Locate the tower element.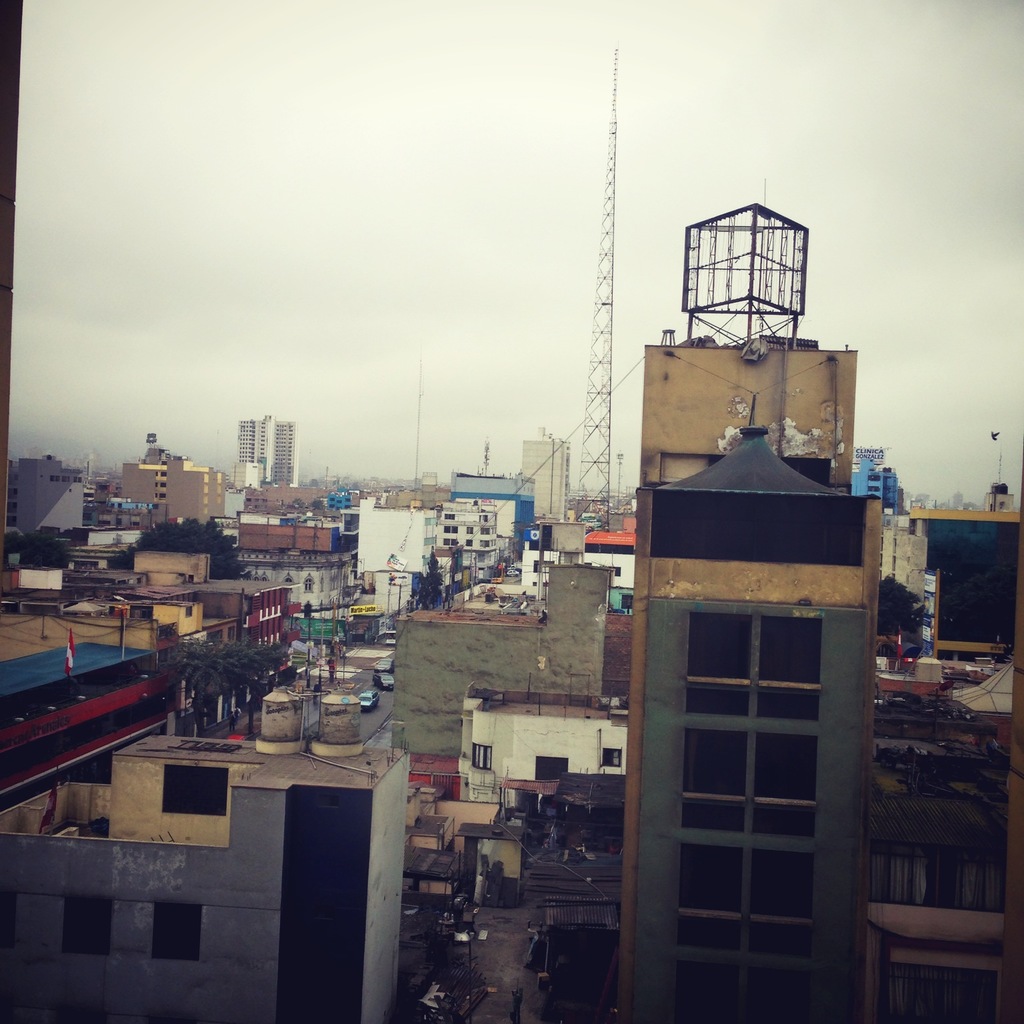
Element bbox: bbox=(237, 418, 299, 484).
